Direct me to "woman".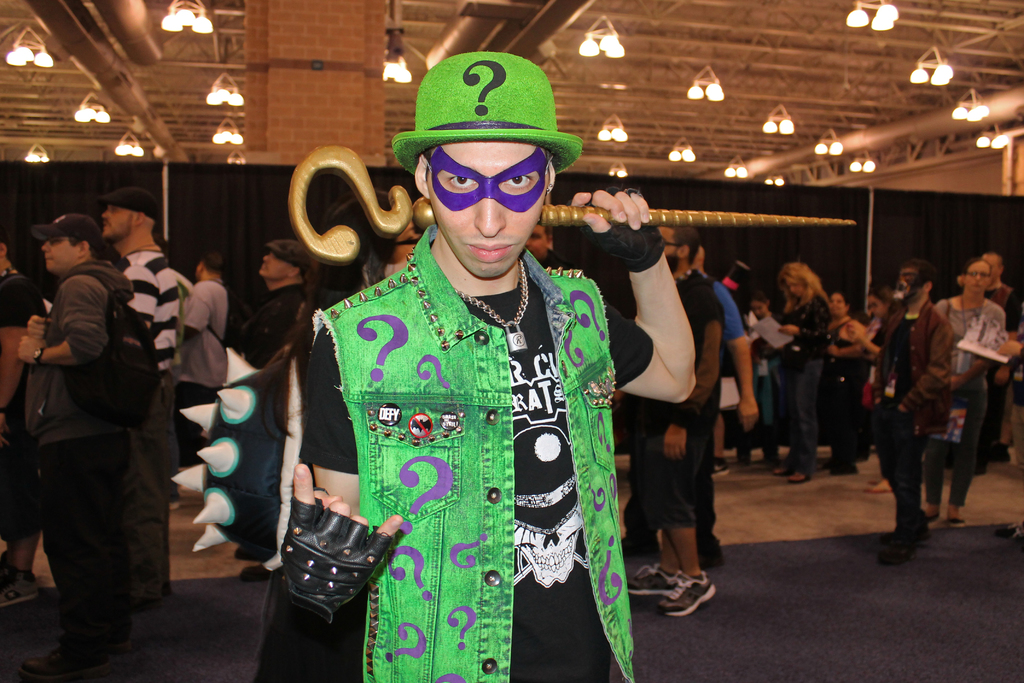
Direction: (772, 268, 826, 482).
